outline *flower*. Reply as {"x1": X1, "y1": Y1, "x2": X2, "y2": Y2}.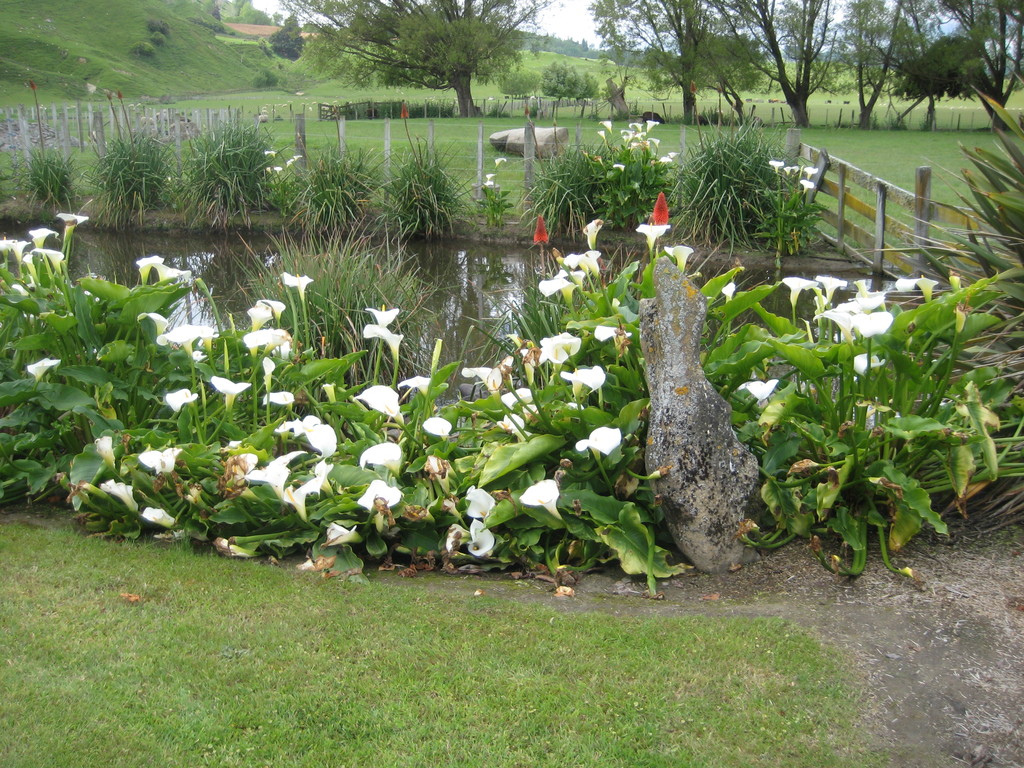
{"x1": 419, "y1": 416, "x2": 452, "y2": 441}.
